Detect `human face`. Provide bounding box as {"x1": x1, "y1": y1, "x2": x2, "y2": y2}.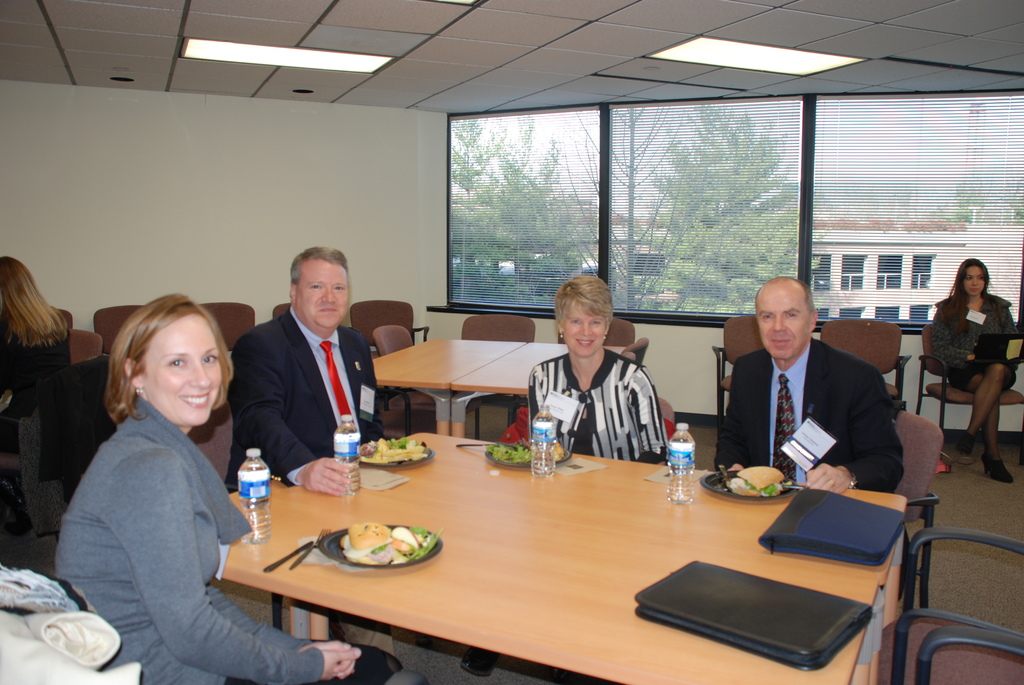
{"x1": 755, "y1": 295, "x2": 813, "y2": 361}.
